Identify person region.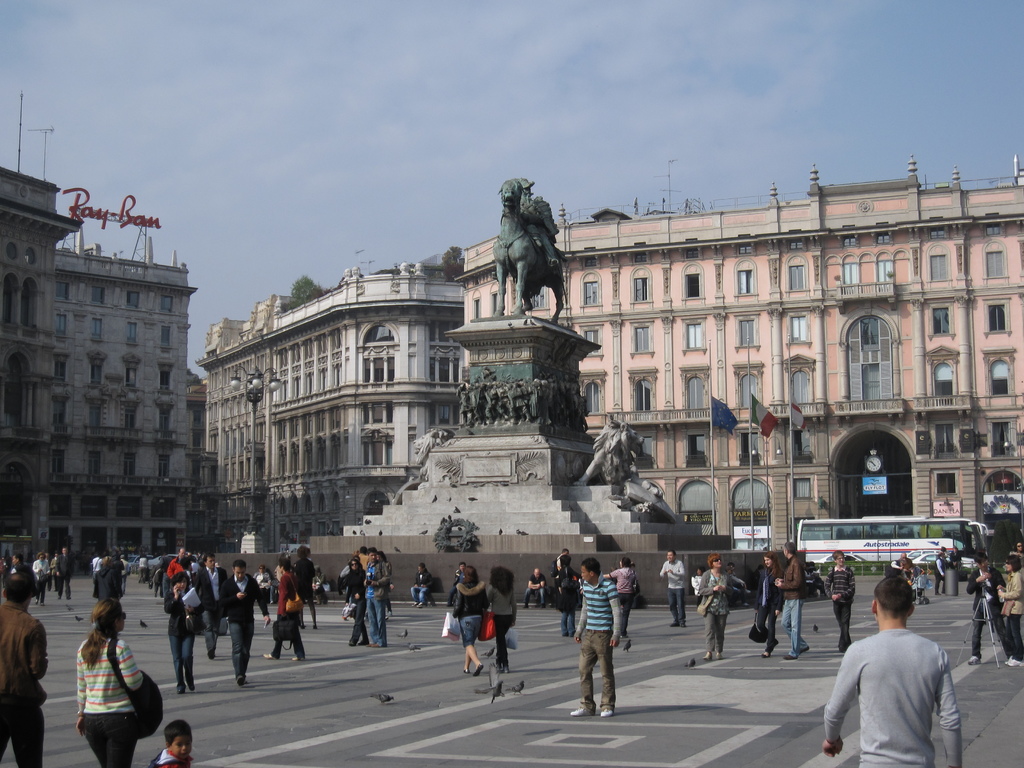
Region: 260/557/307/661.
